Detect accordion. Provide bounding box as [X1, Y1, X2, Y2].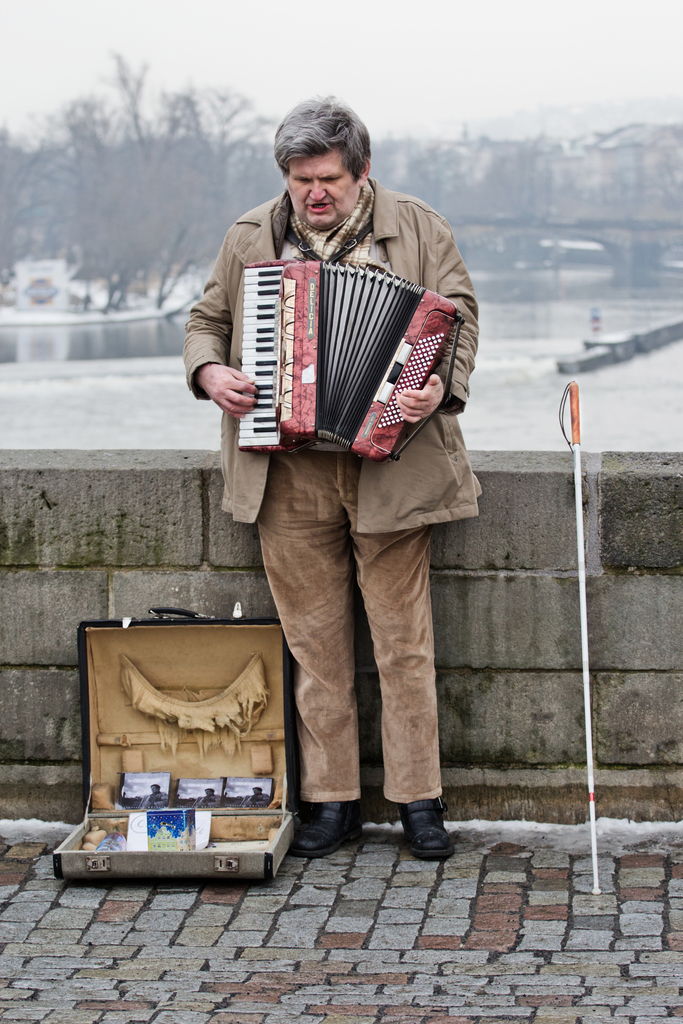
[243, 255, 468, 460].
